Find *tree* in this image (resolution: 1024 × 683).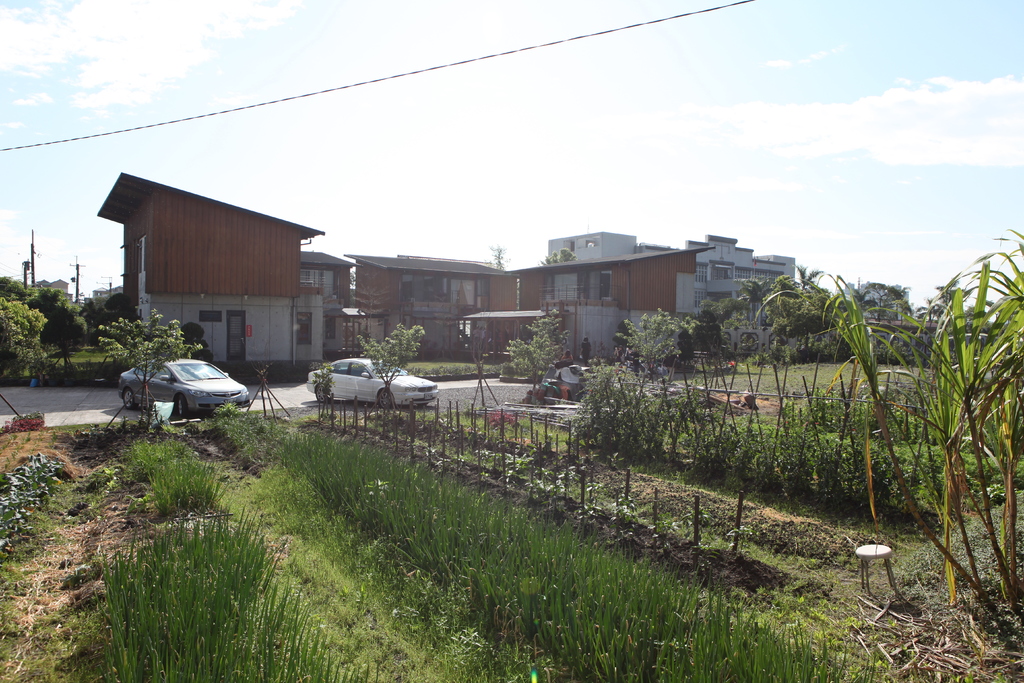
crop(938, 278, 973, 317).
